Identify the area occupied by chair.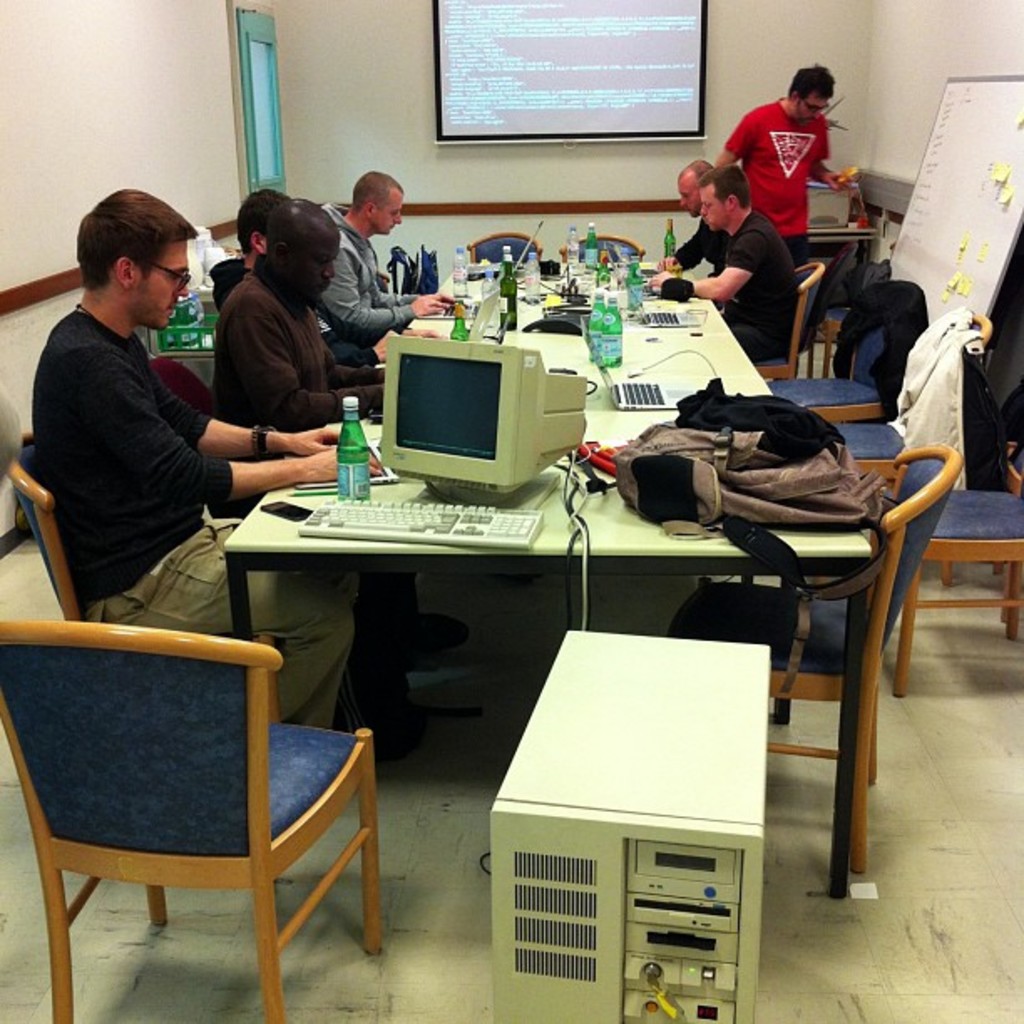
Area: detection(0, 627, 376, 1021).
